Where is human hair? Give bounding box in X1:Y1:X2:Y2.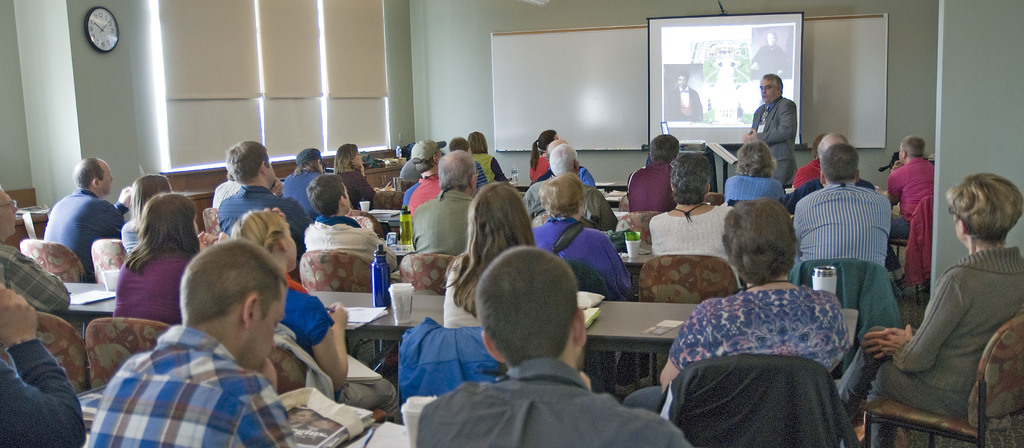
124:188:200:272.
